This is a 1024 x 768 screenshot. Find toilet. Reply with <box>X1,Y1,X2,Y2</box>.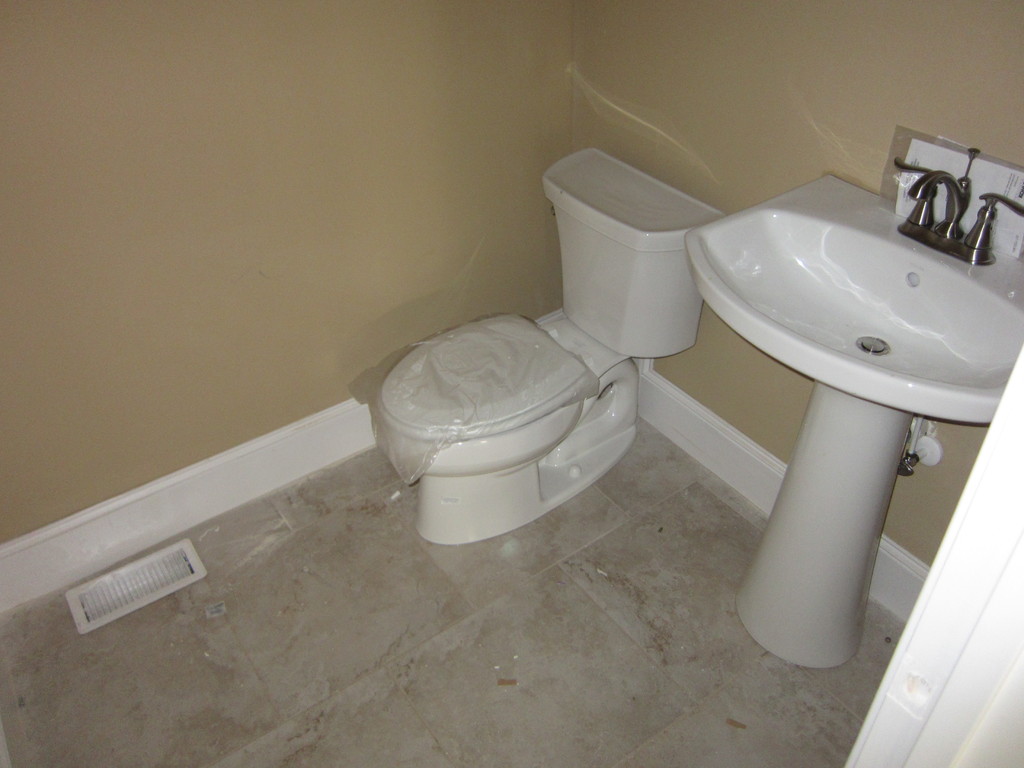
<box>345,273,681,547</box>.
